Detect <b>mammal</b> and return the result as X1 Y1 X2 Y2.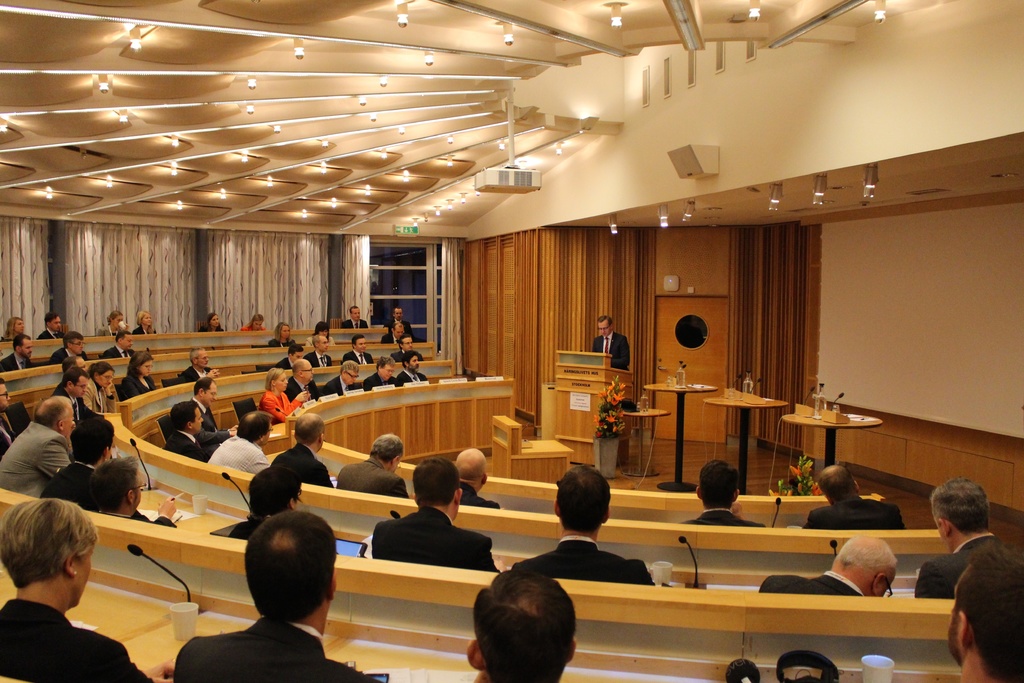
463 569 580 682.
